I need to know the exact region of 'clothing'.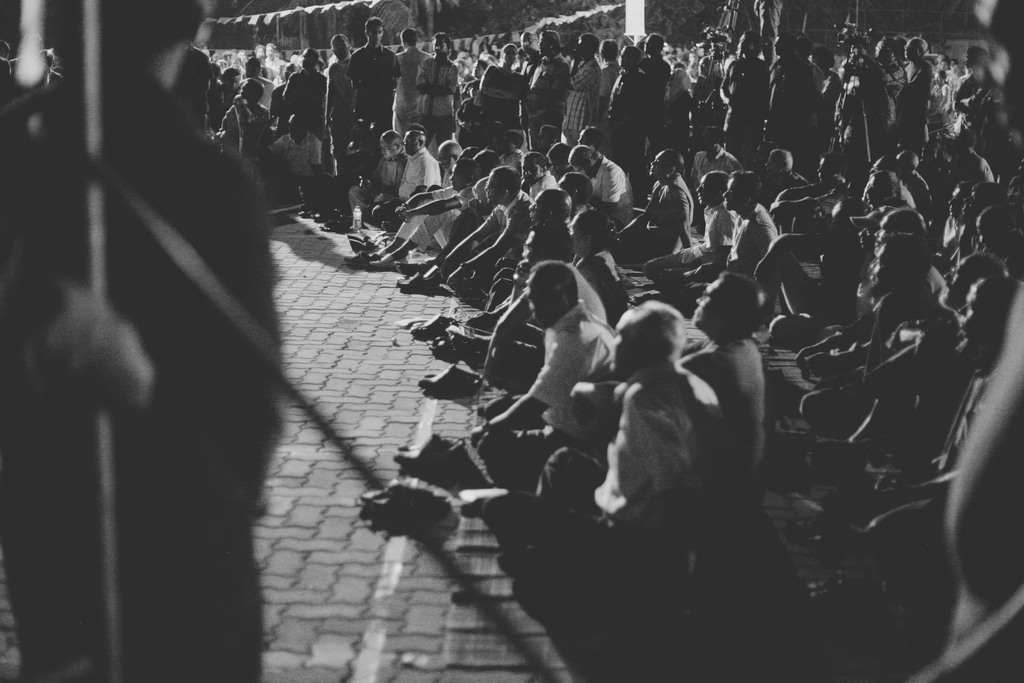
Region: select_region(273, 126, 320, 181).
